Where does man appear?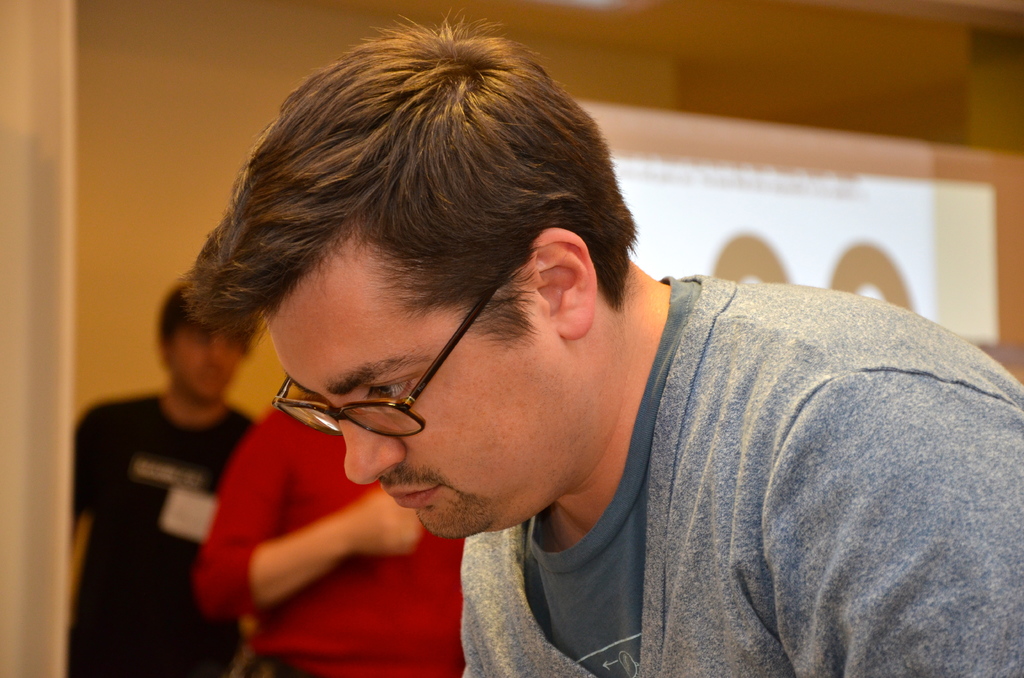
Appears at box=[184, 8, 1023, 677].
